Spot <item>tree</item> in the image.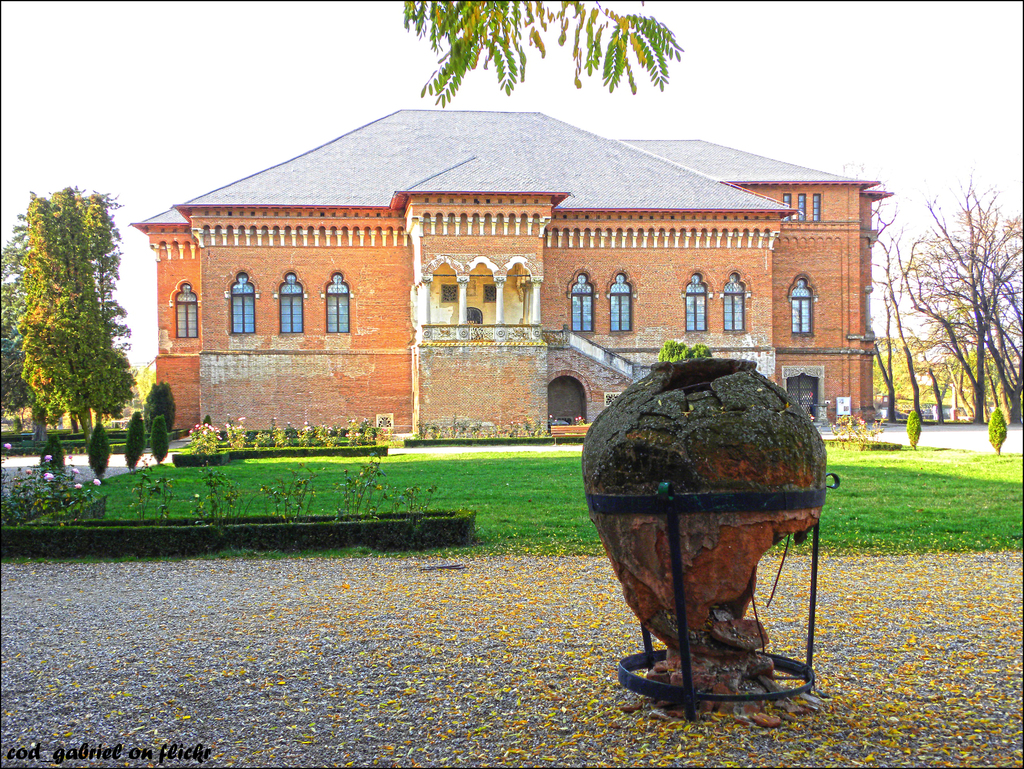
<item>tree</item> found at l=0, t=207, r=49, b=434.
